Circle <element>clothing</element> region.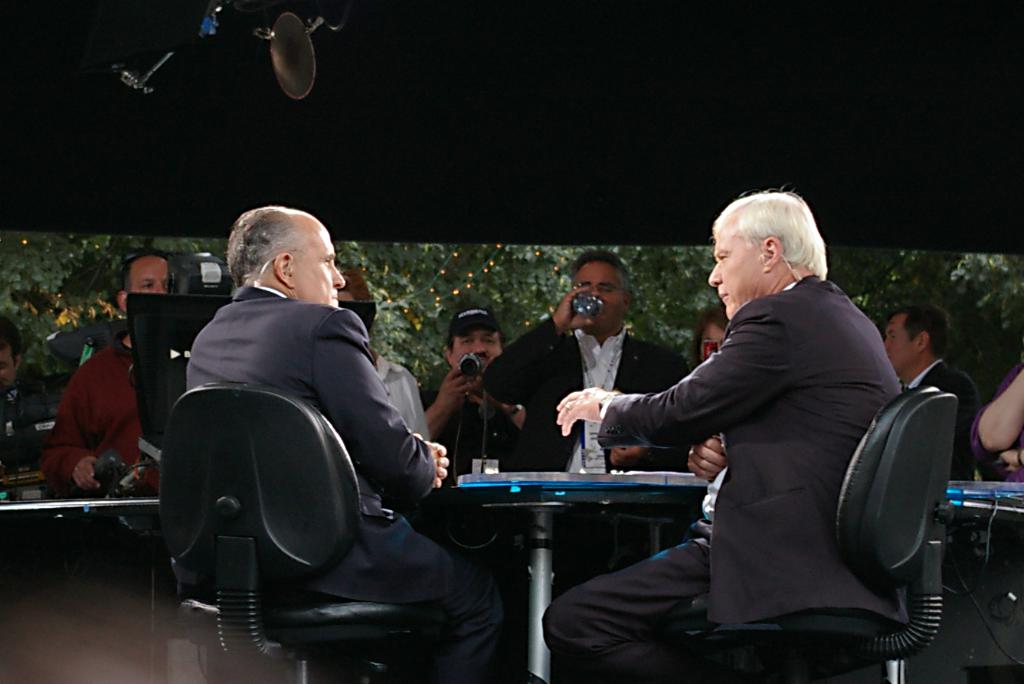
Region: [38,322,171,504].
